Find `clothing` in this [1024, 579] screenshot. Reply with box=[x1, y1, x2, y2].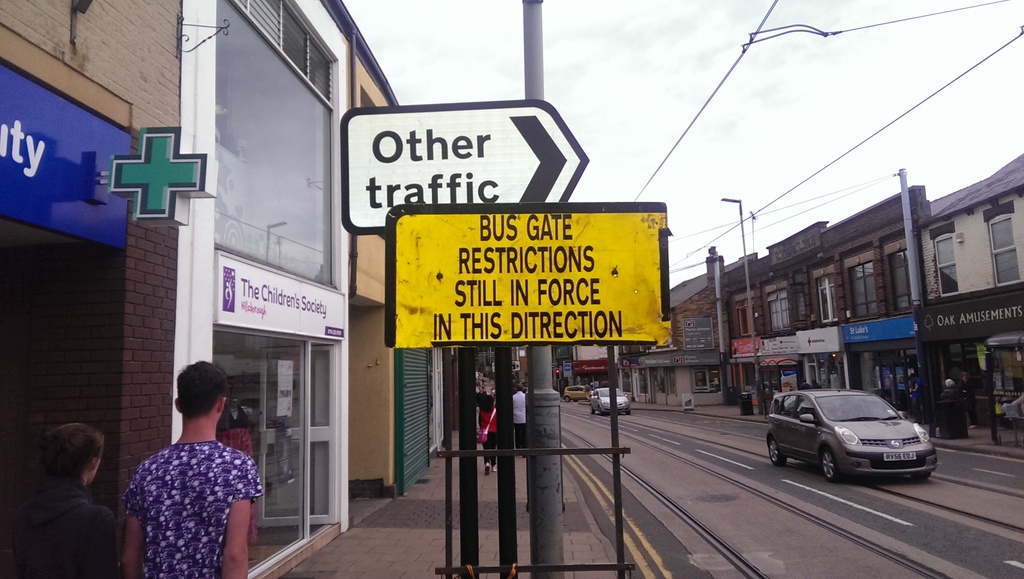
box=[479, 410, 497, 457].
